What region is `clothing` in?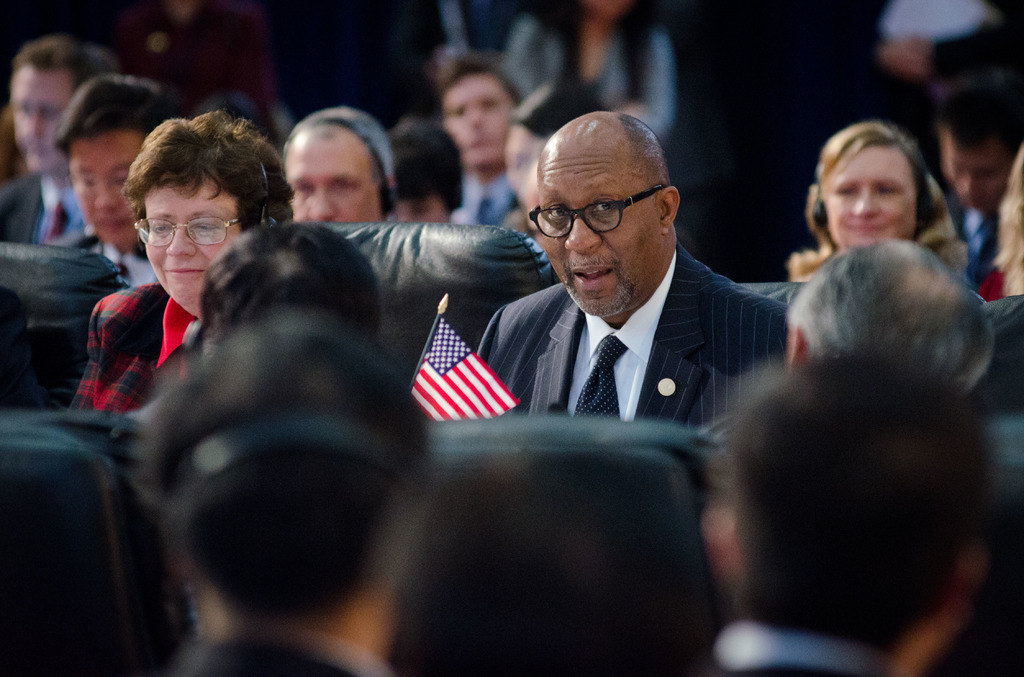
0,171,89,247.
